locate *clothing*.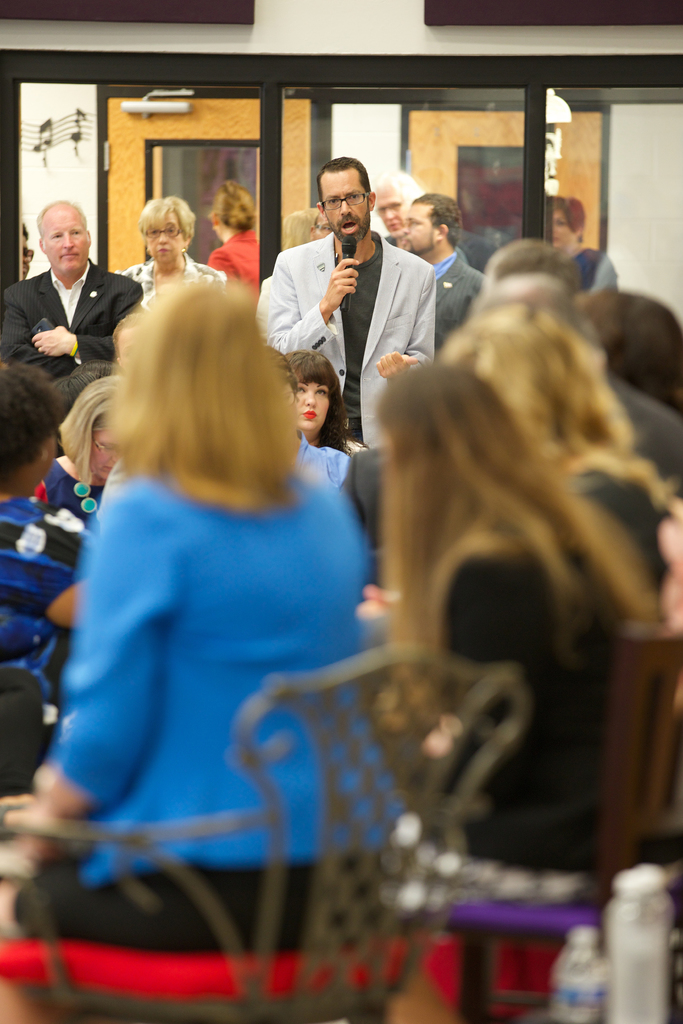
Bounding box: [0, 483, 105, 702].
